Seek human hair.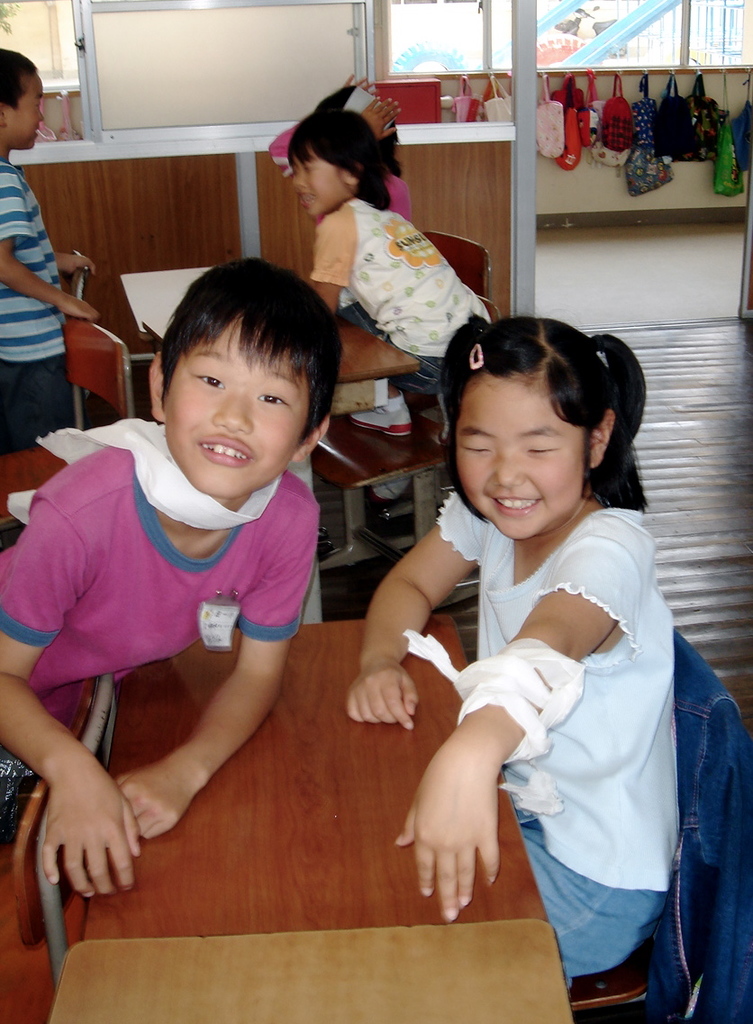
[x1=430, y1=311, x2=649, y2=509].
